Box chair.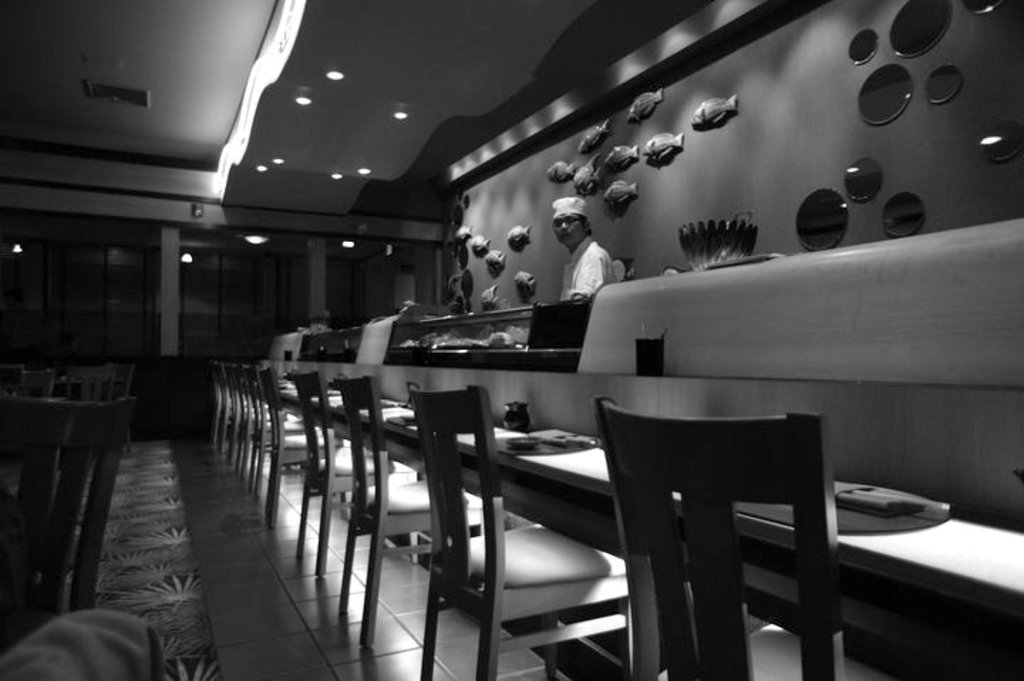
<bbox>338, 372, 466, 648</bbox>.
